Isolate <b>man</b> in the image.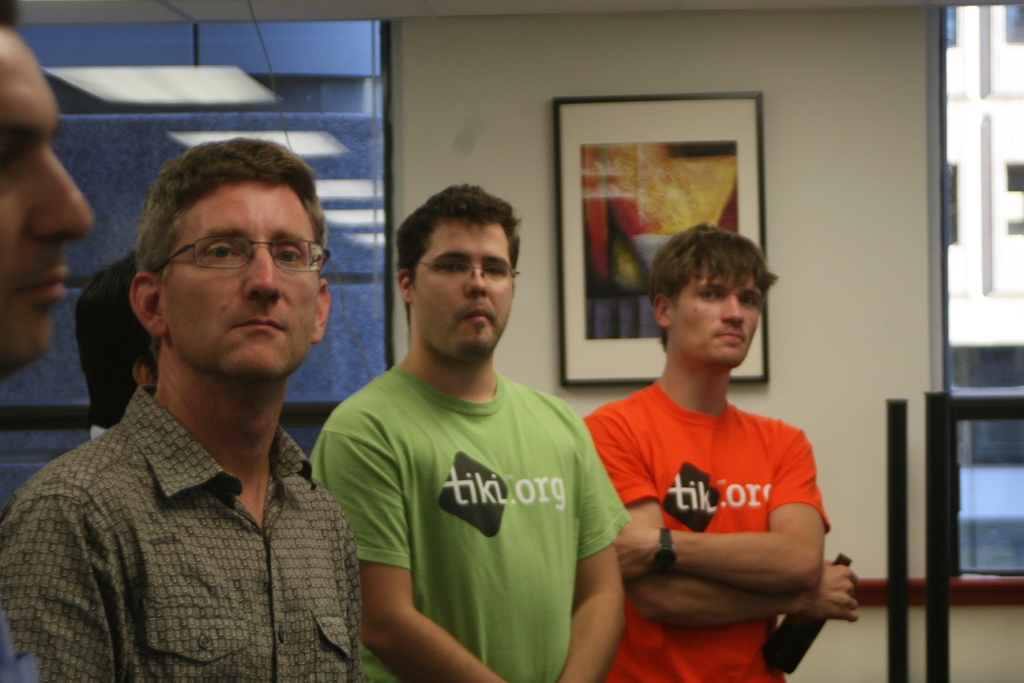
Isolated region: box(305, 188, 639, 682).
